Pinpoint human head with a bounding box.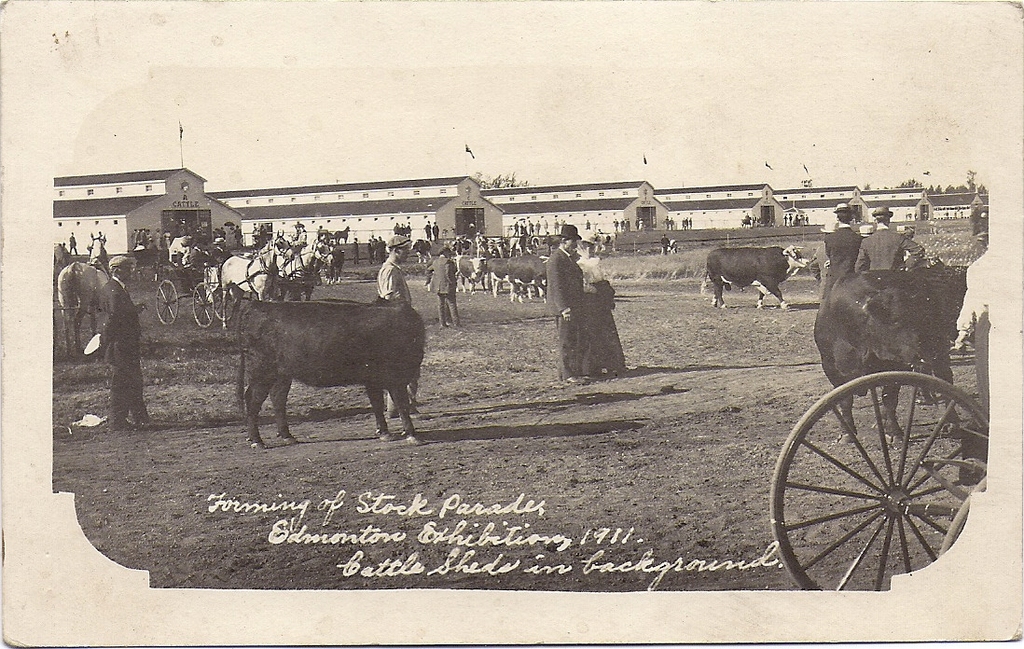
[left=877, top=208, right=891, bottom=227].
